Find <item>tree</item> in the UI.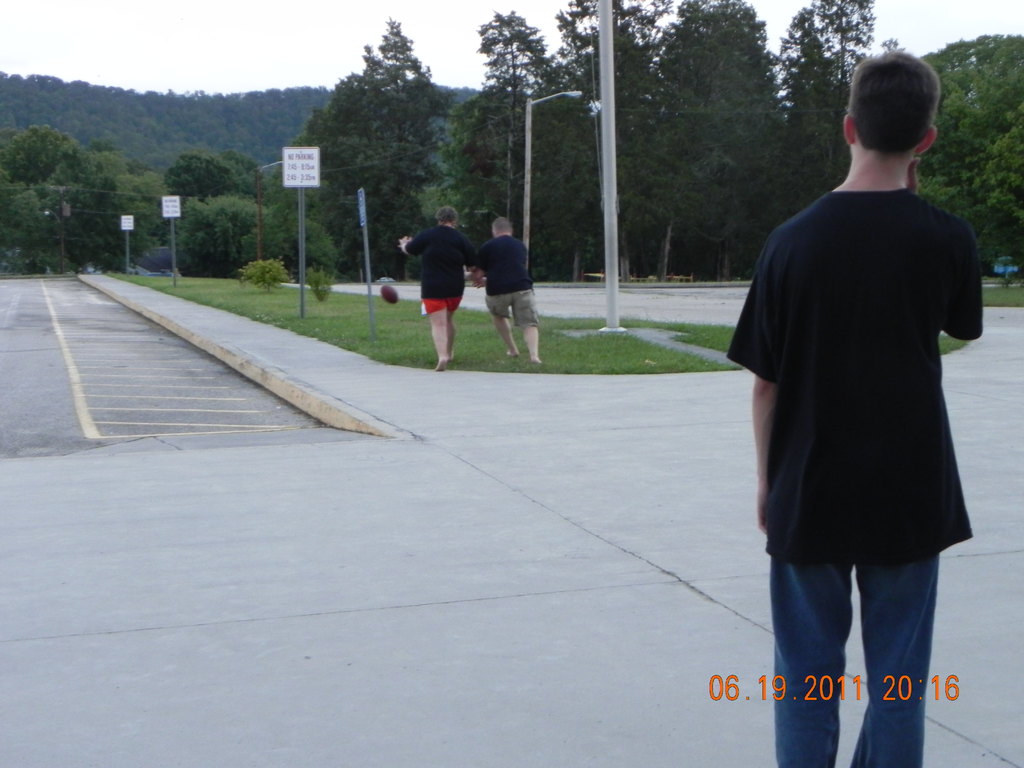
UI element at <region>280, 36, 468, 223</region>.
